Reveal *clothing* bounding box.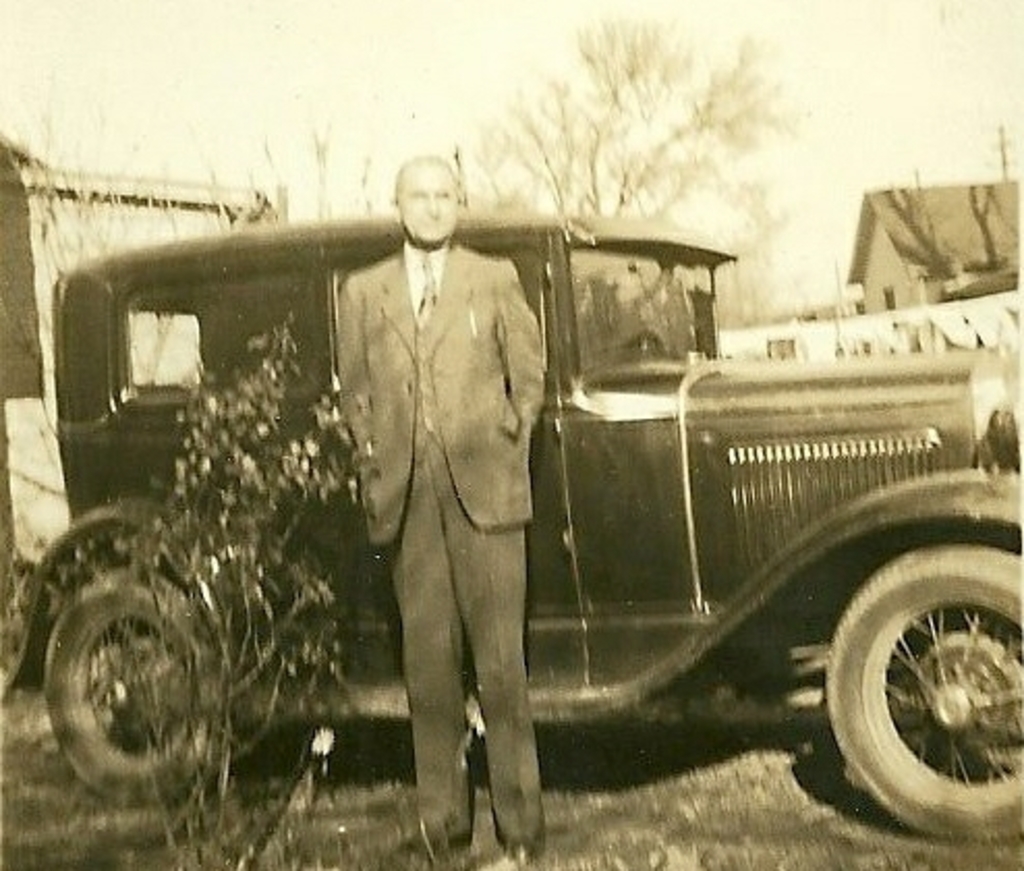
Revealed: (x1=317, y1=199, x2=541, y2=755).
